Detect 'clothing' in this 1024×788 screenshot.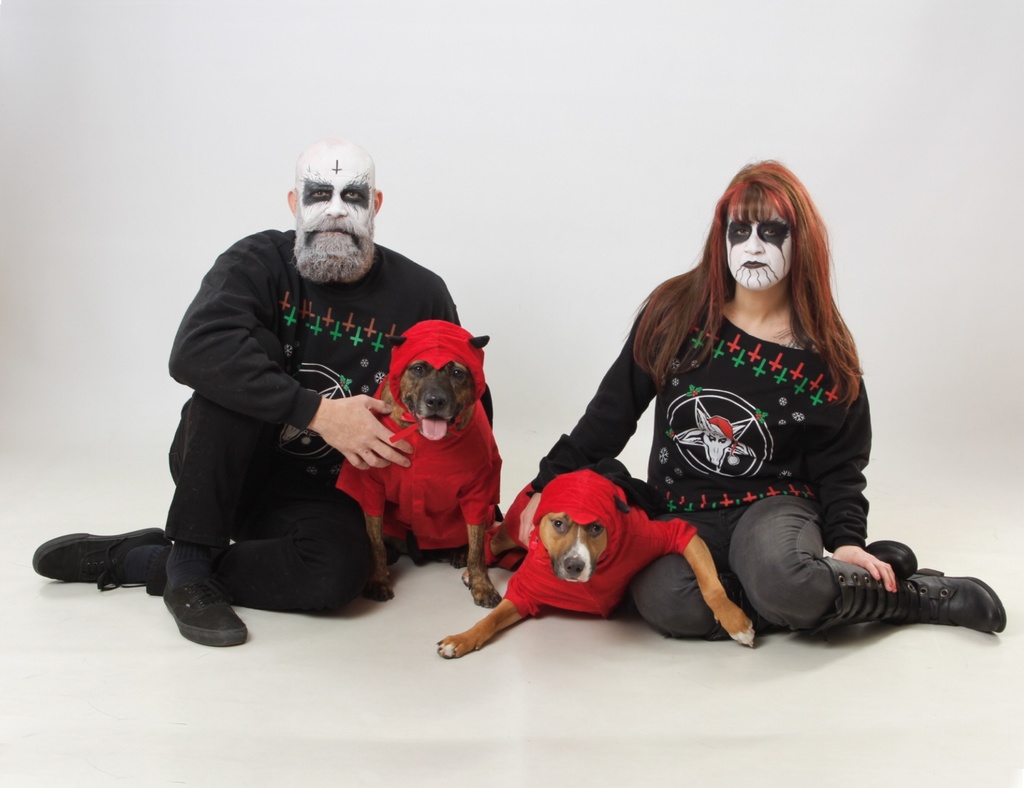
Detection: 548, 253, 919, 639.
